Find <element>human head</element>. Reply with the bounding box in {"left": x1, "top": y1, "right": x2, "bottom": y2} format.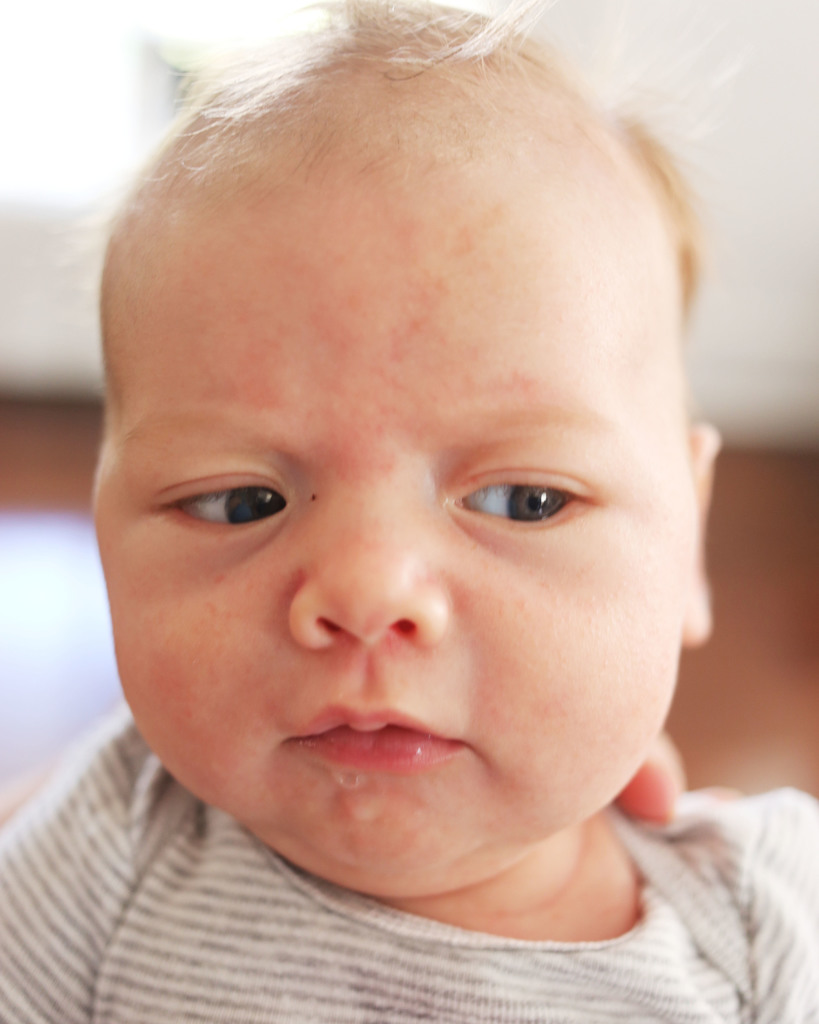
{"left": 90, "top": 0, "right": 747, "bottom": 899}.
